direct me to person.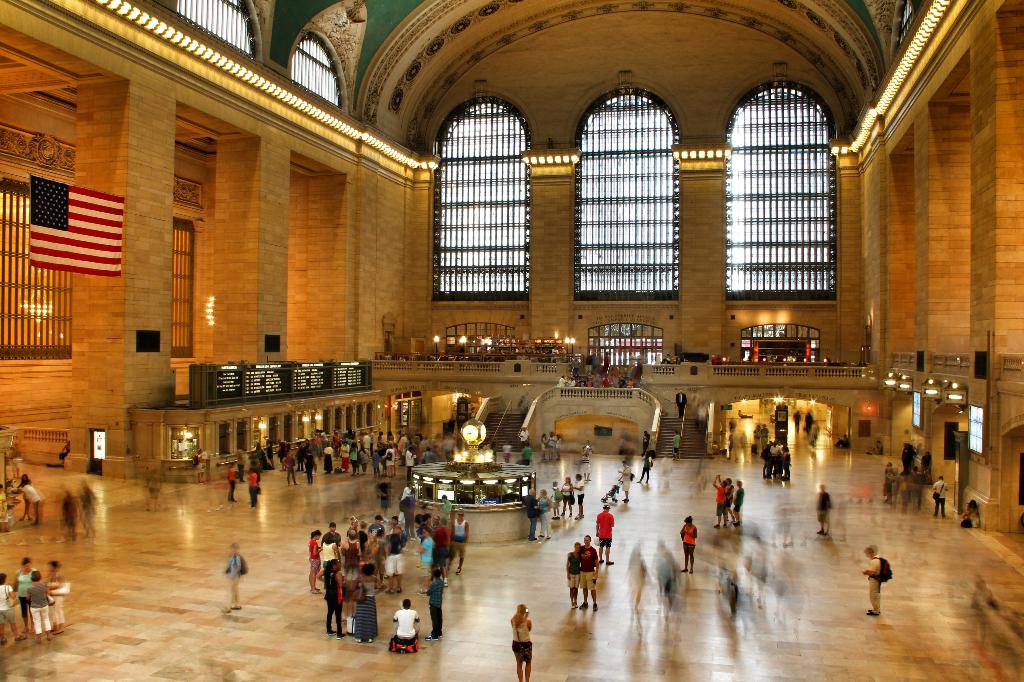
Direction: x1=322, y1=444, x2=330, y2=473.
